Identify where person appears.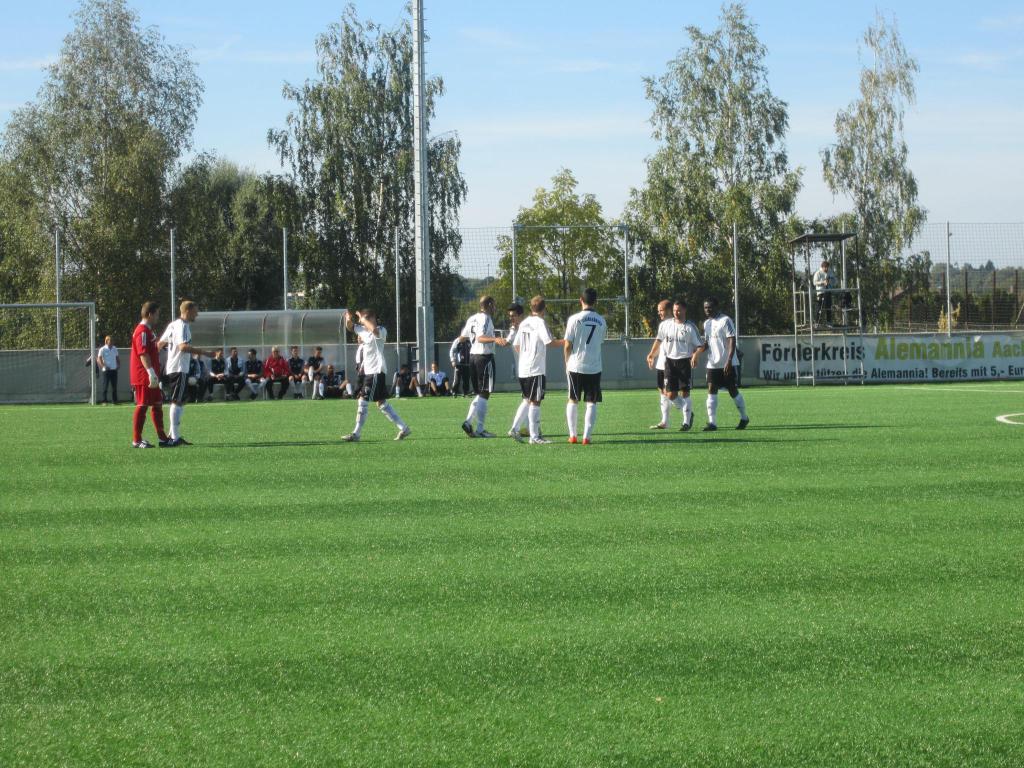
Appears at [x1=698, y1=297, x2=751, y2=425].
